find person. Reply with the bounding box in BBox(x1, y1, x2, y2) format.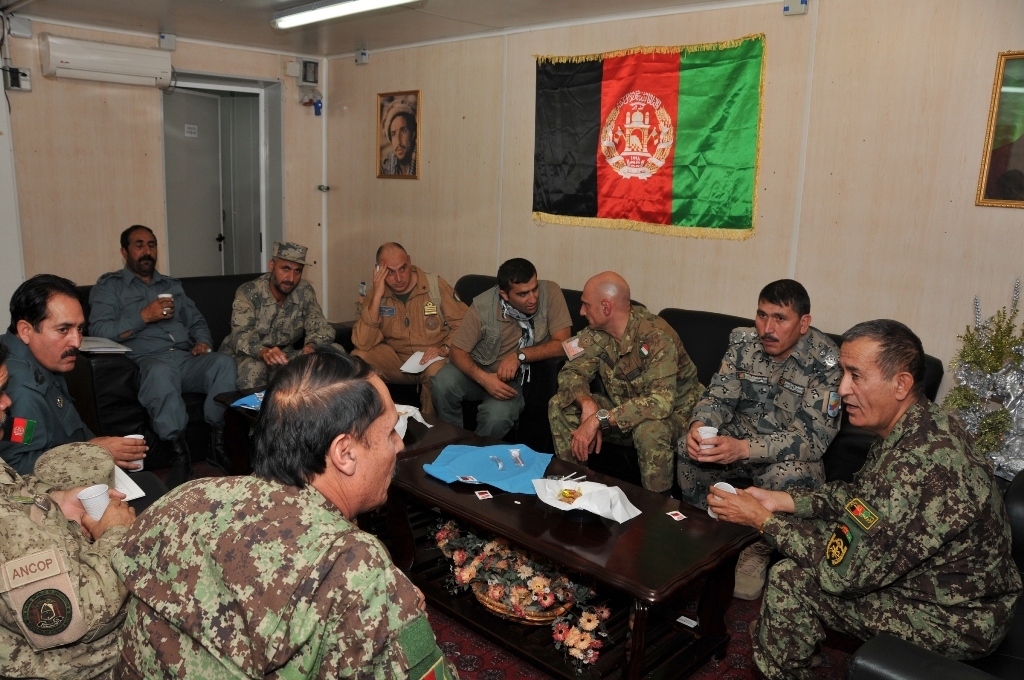
BBox(349, 247, 486, 417).
